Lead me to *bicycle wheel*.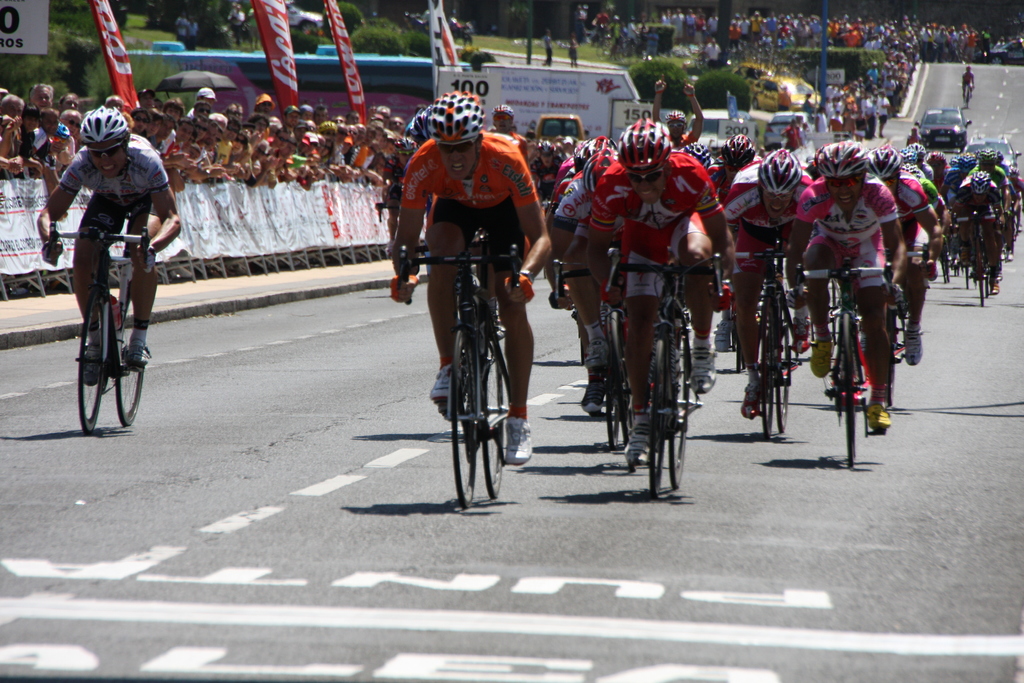
Lead to bbox(477, 342, 504, 498).
